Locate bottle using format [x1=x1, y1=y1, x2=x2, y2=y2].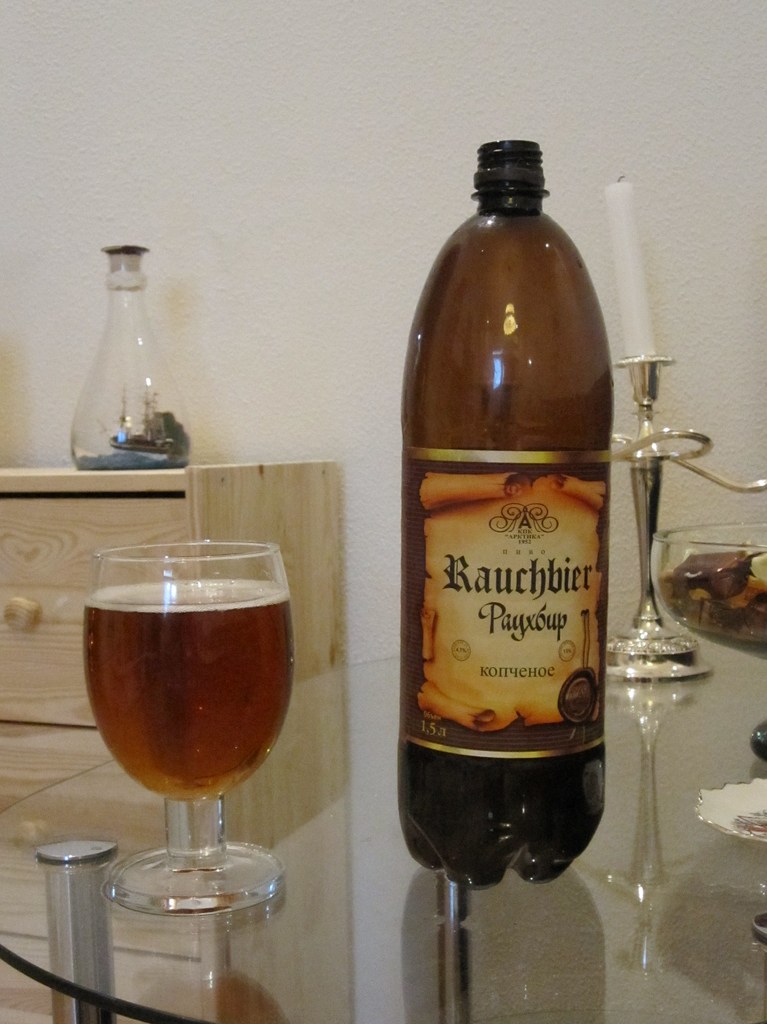
[x1=400, y1=140, x2=617, y2=888].
